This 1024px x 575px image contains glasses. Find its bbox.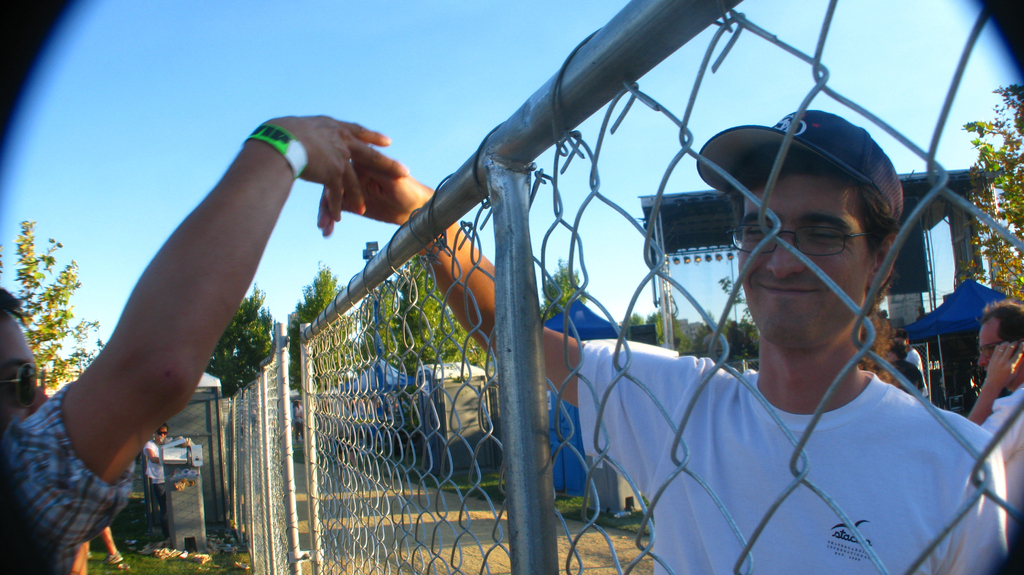
976:340:1016:360.
